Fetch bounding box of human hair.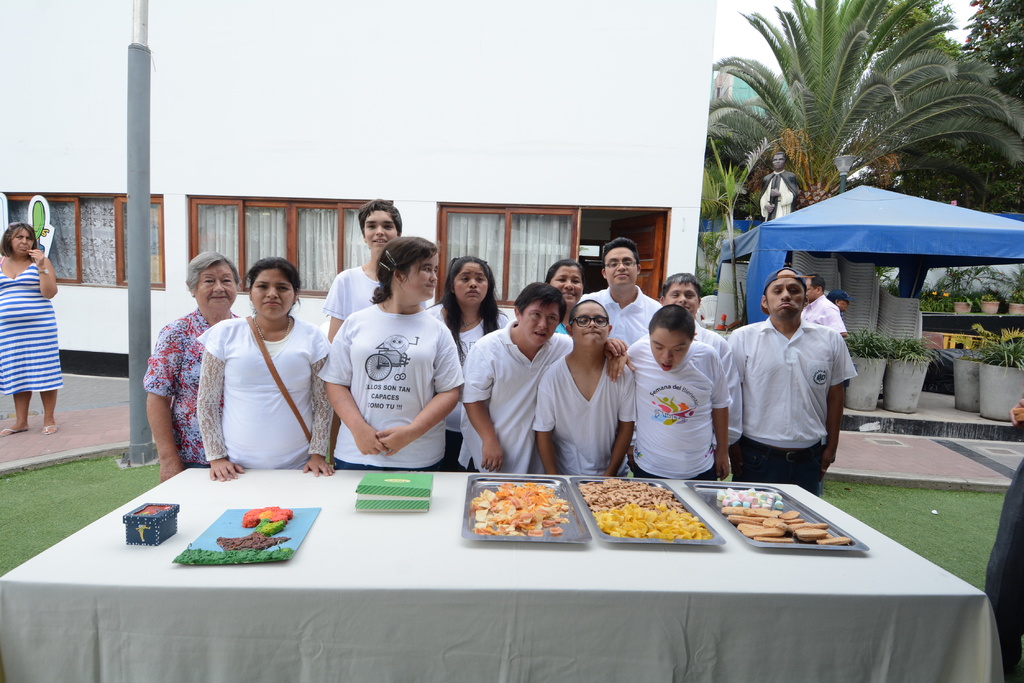
Bbox: 829/295/833/300.
